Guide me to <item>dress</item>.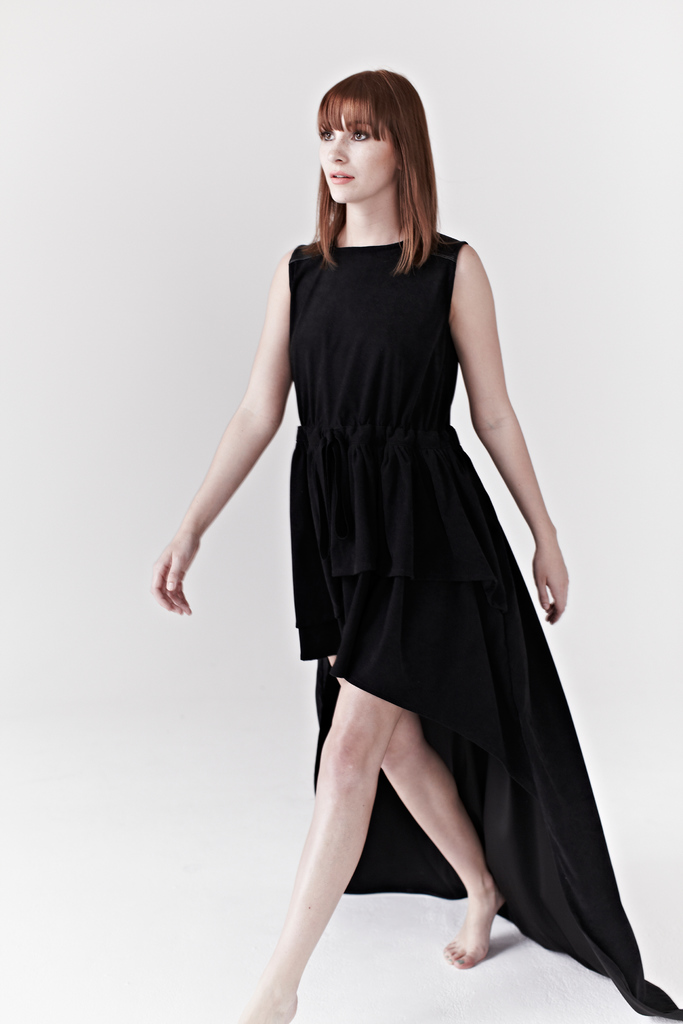
Guidance: Rect(280, 234, 682, 1023).
